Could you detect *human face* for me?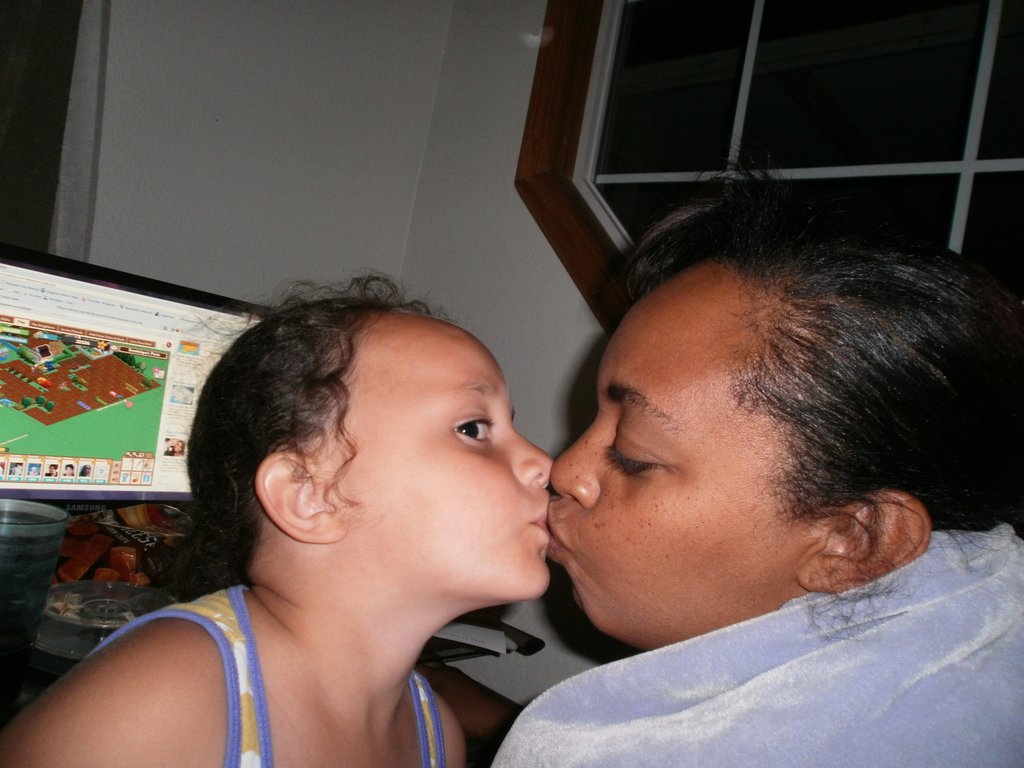
Detection result: [346,324,549,604].
